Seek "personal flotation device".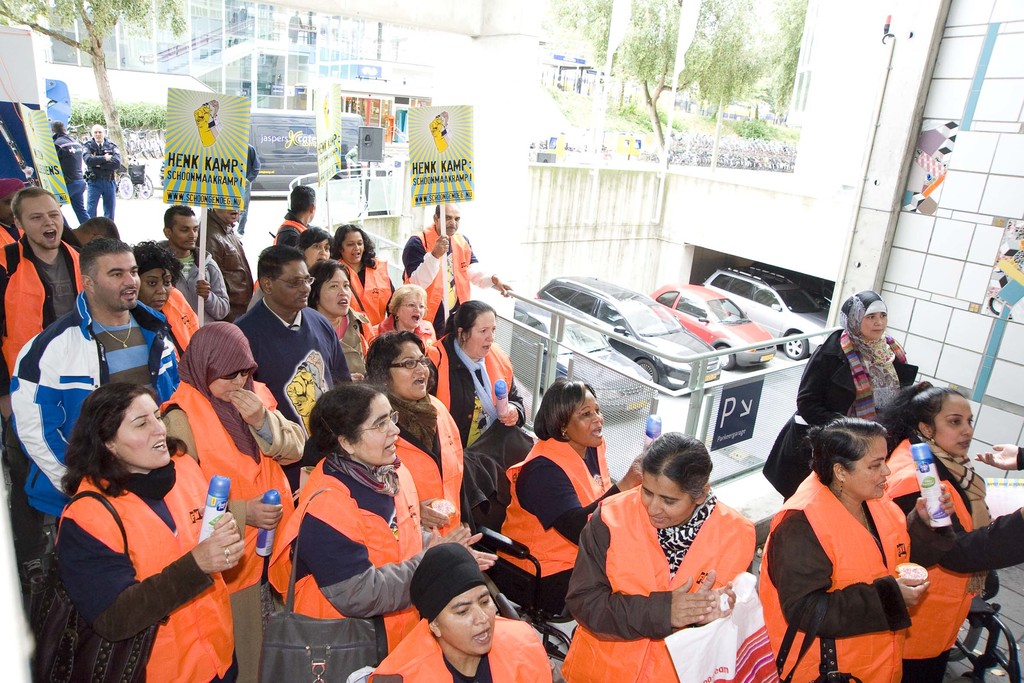
<box>881,436,998,668</box>.
